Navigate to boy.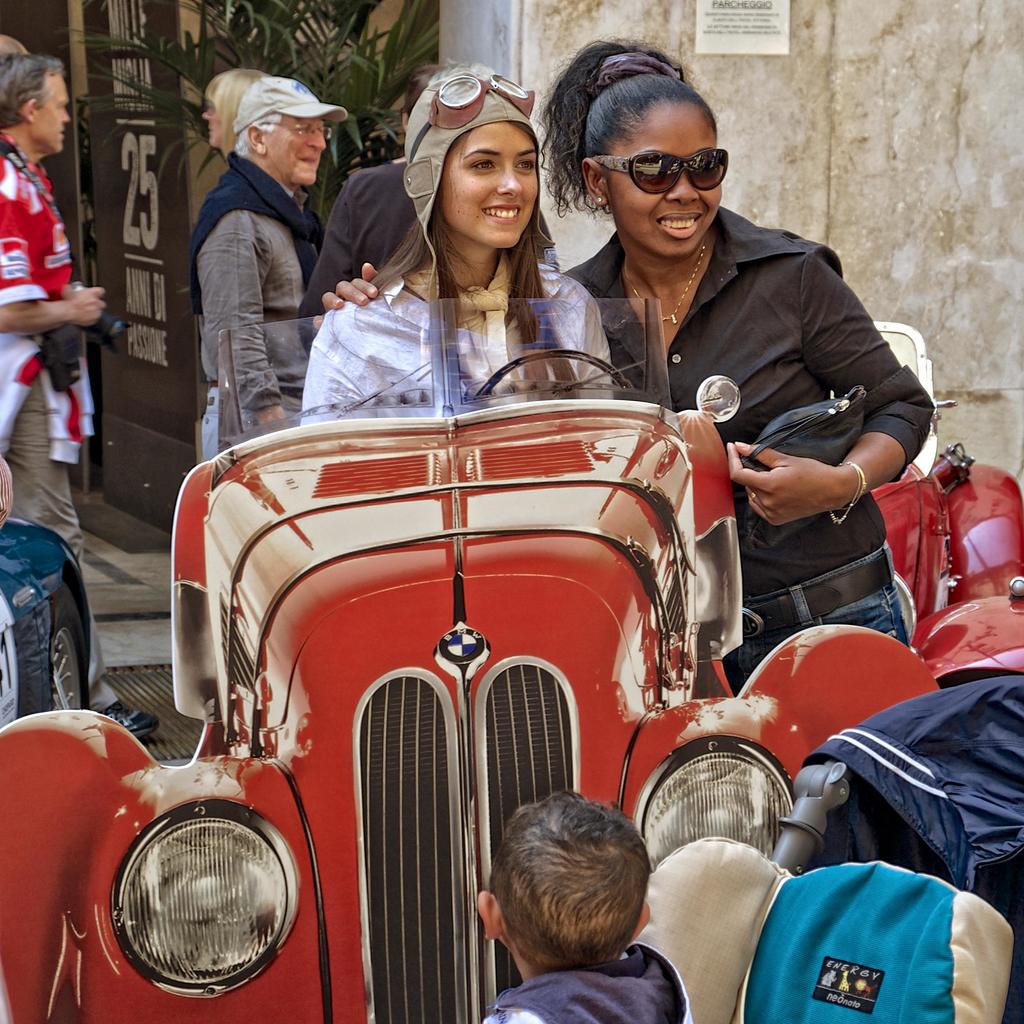
Navigation target: 473,783,687,1023.
